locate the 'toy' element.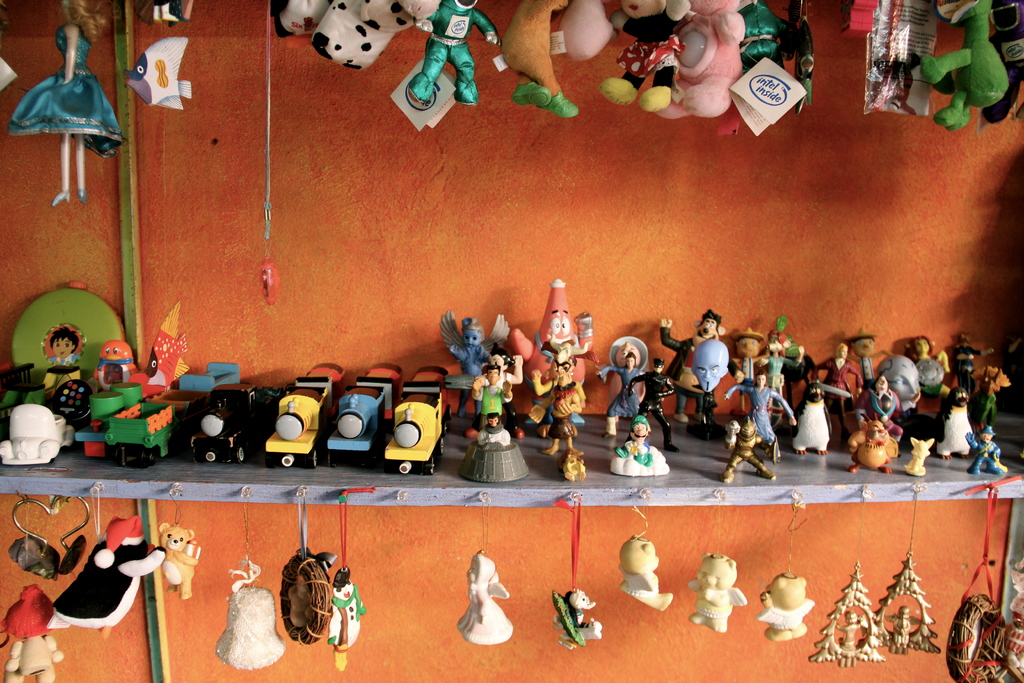
Element bbox: <region>721, 423, 782, 483</region>.
